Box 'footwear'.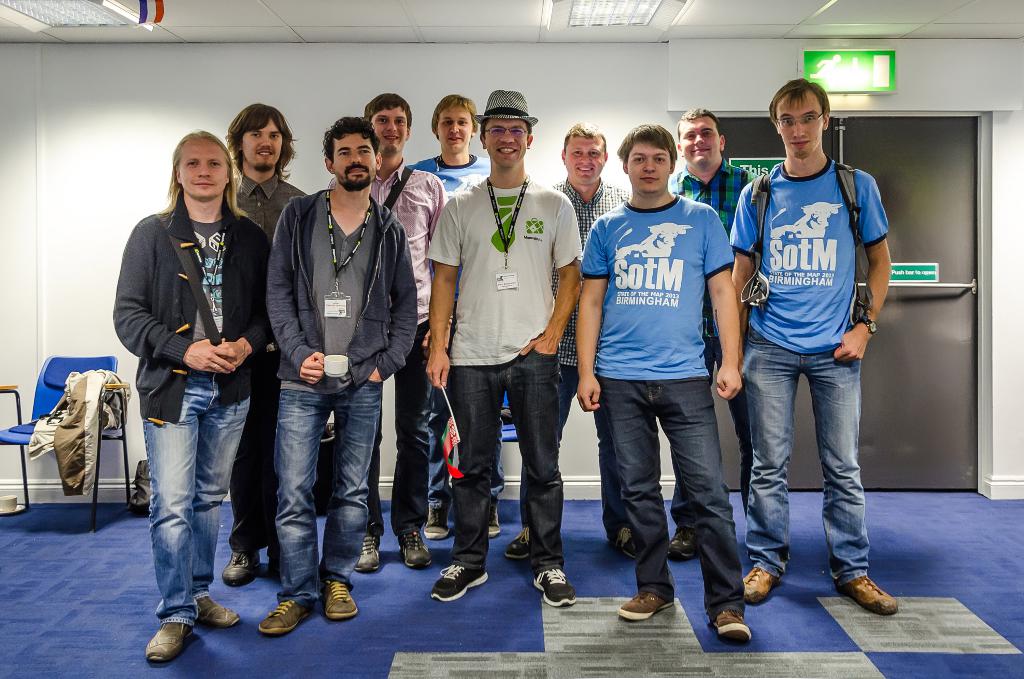
bbox(434, 566, 490, 600).
